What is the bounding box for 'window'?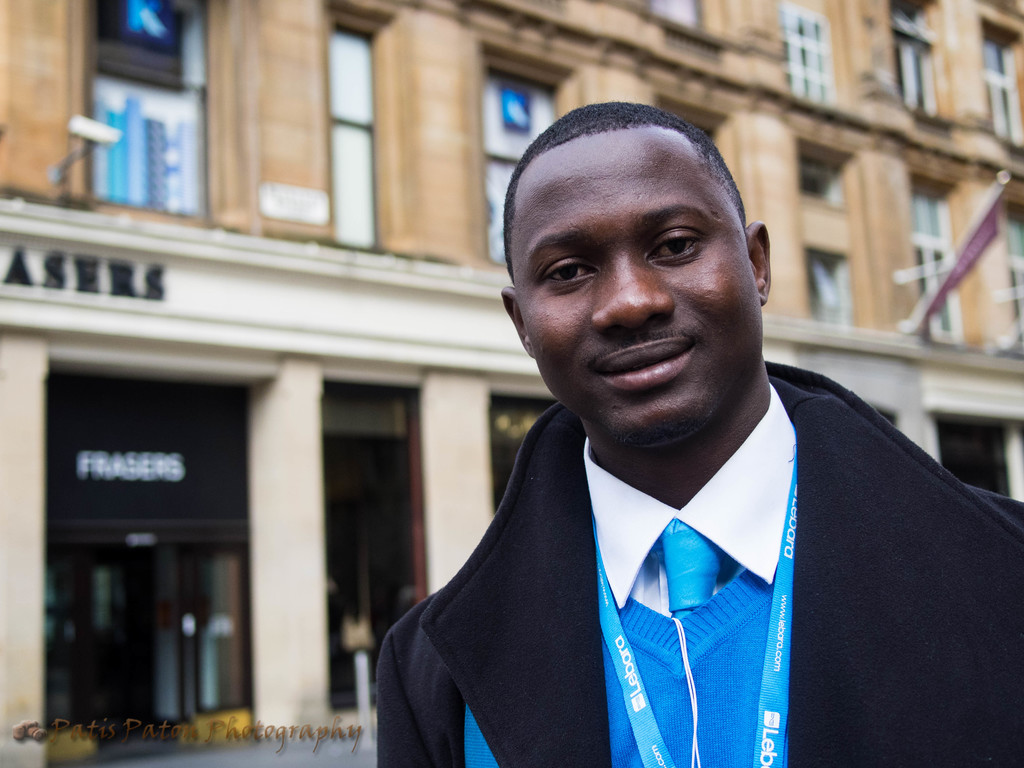
box=[909, 175, 964, 344].
